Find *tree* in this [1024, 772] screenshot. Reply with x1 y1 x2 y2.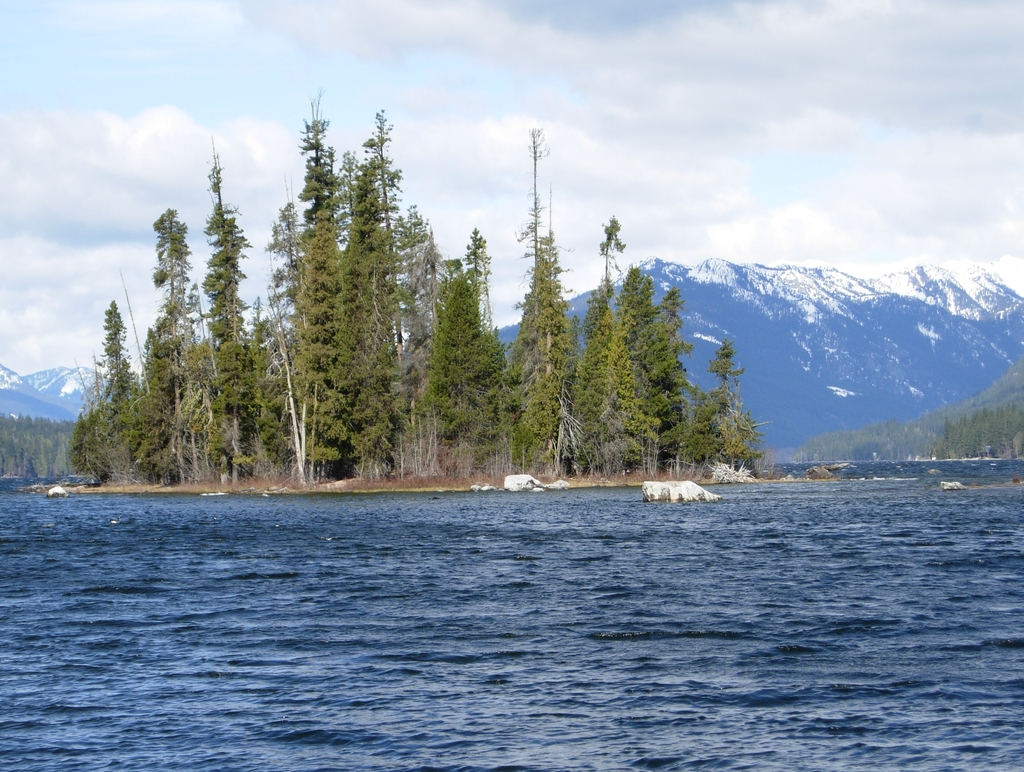
83 289 127 433.
